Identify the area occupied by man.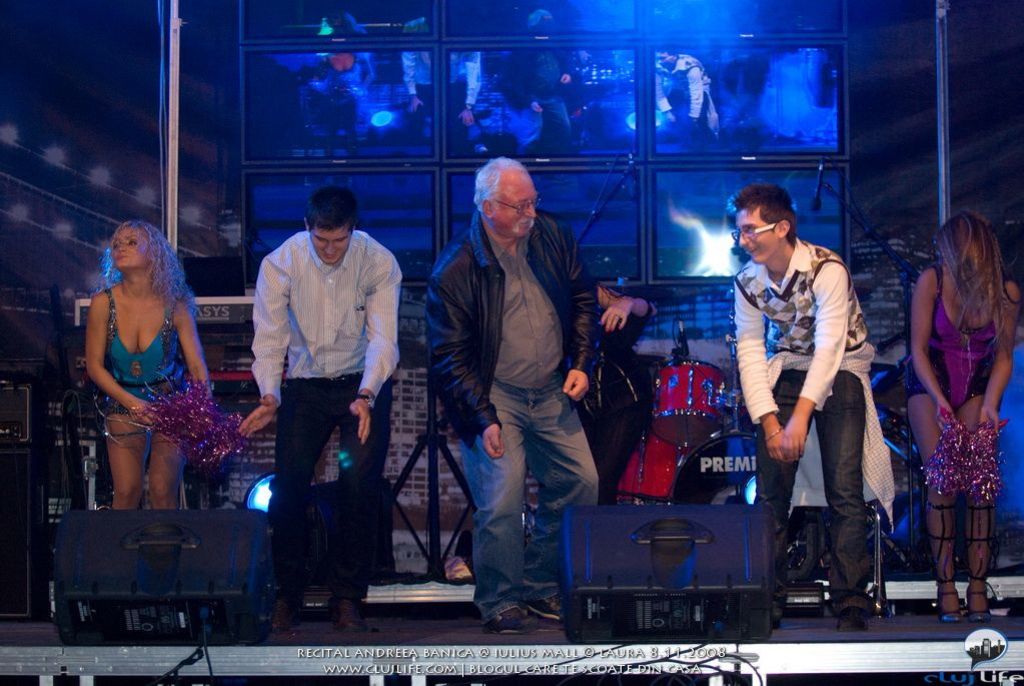
Area: [left=424, top=154, right=602, bottom=640].
